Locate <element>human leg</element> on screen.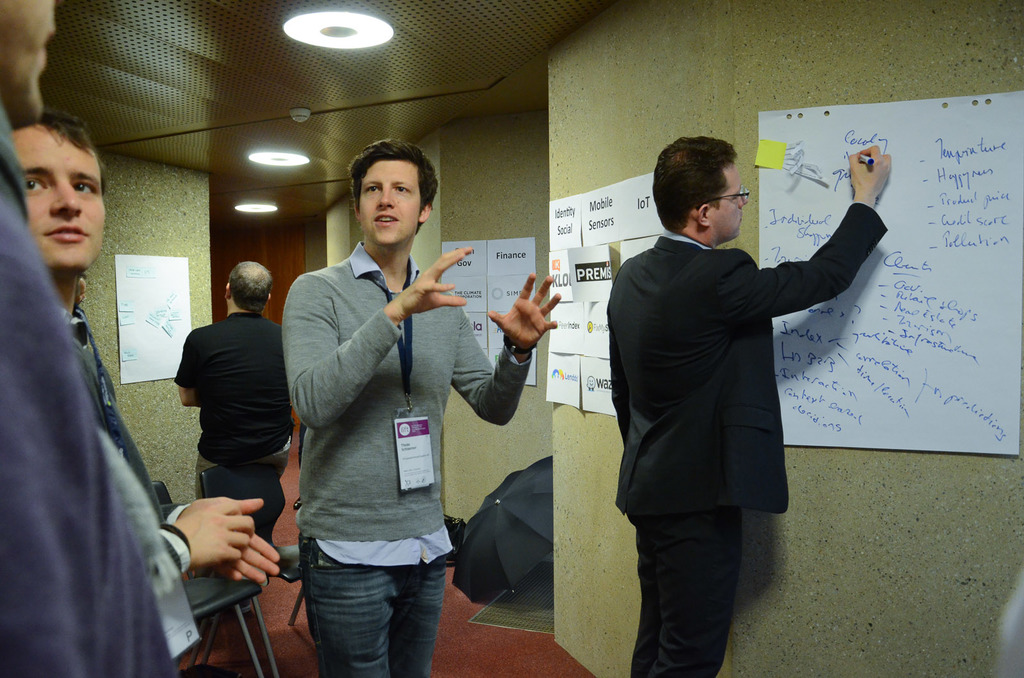
On screen at (305,515,452,677).
